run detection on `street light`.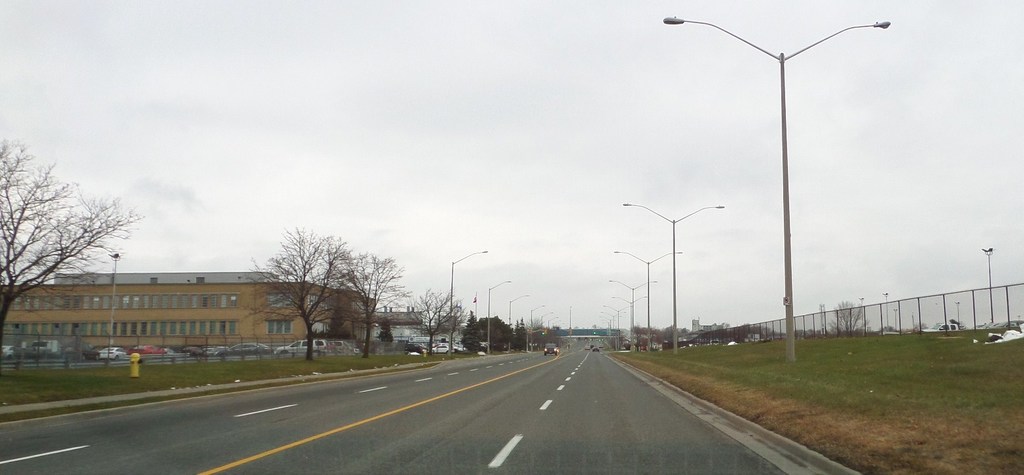
Result: [486,276,513,358].
